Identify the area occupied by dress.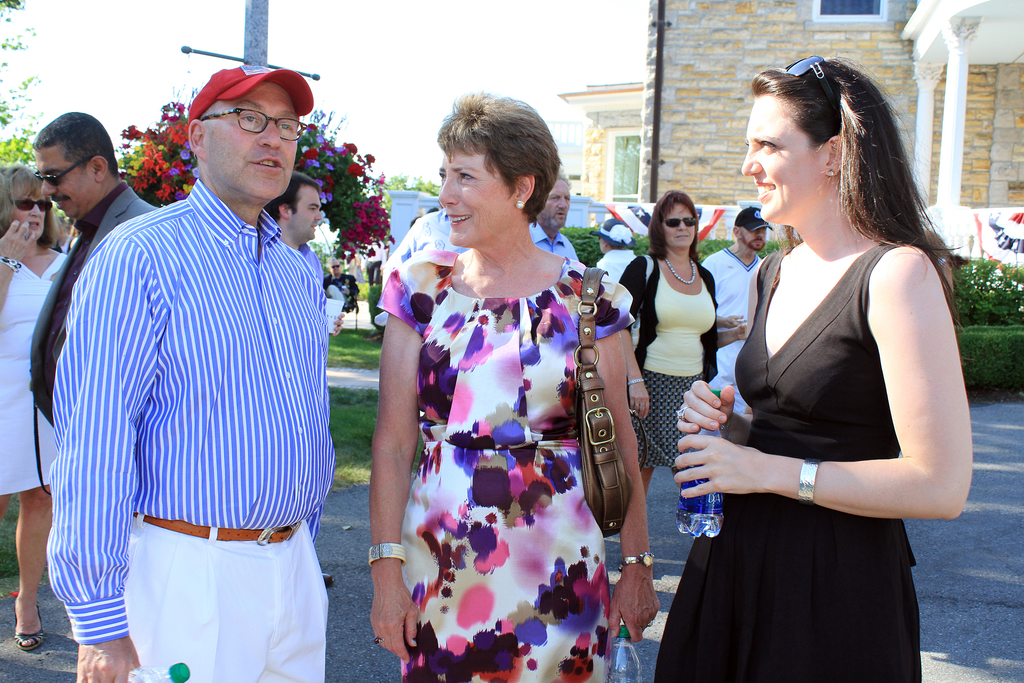
Area: detection(368, 222, 631, 609).
